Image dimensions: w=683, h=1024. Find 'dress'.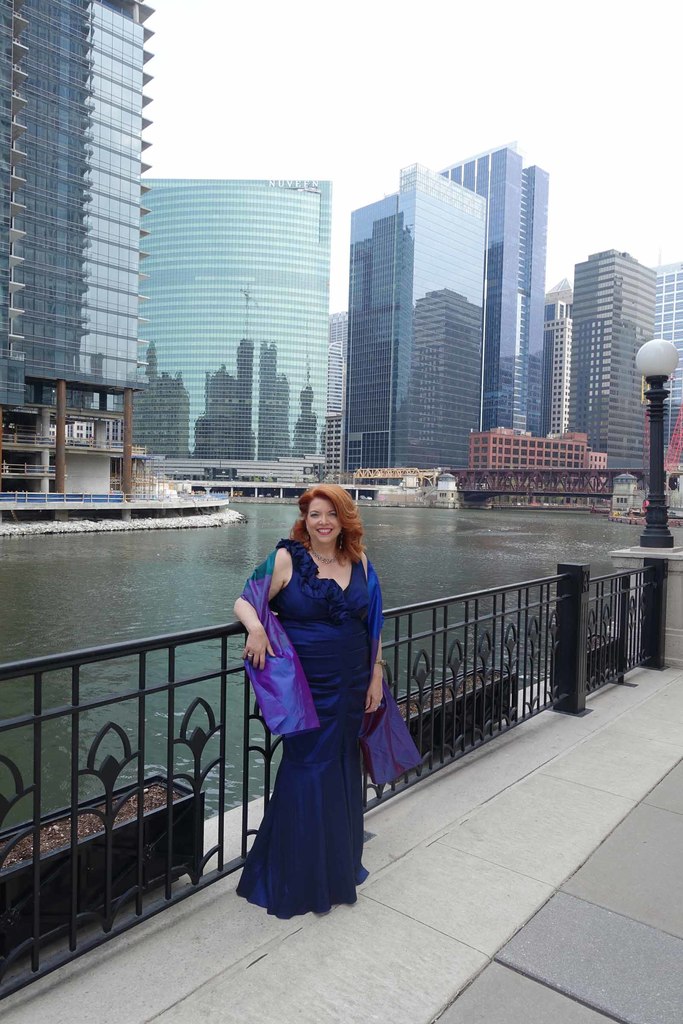
crop(232, 538, 374, 917).
